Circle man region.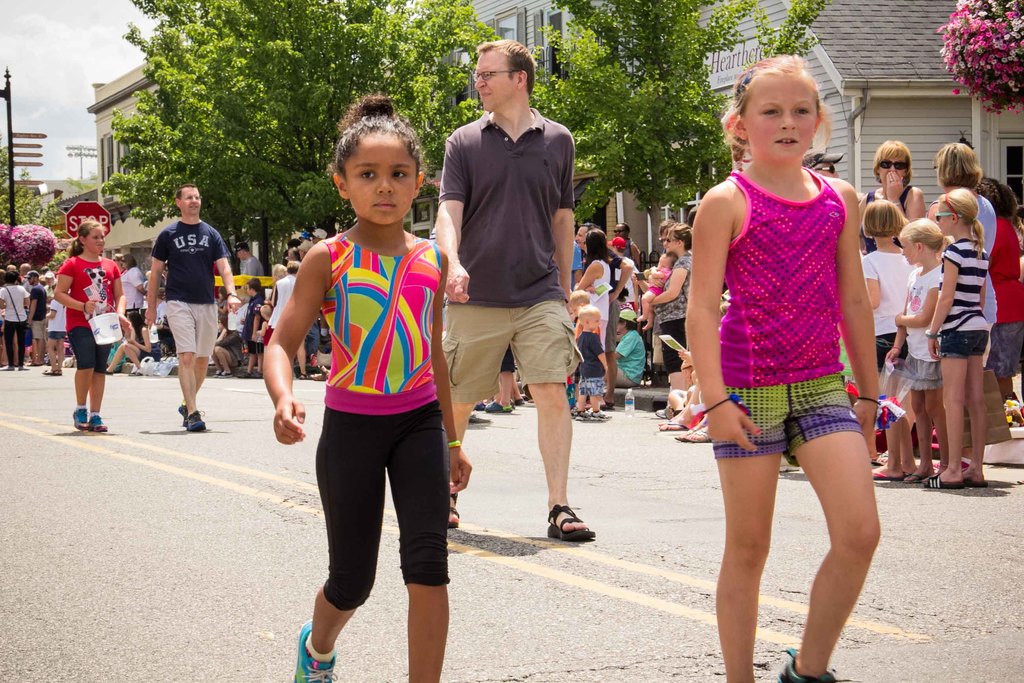
Region: left=571, top=222, right=637, bottom=411.
